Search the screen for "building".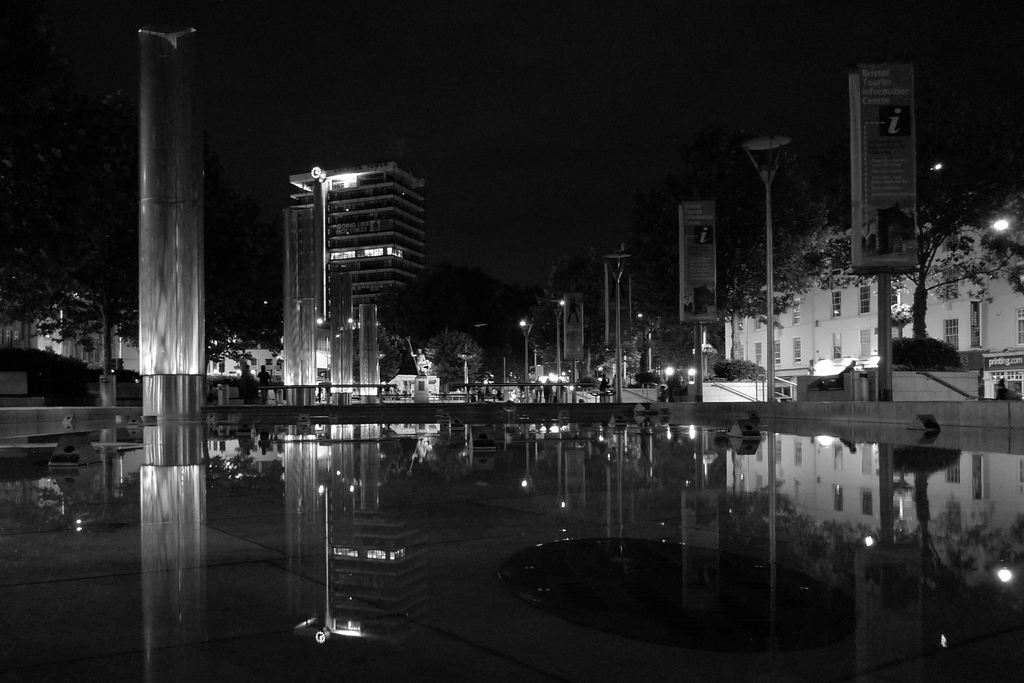
Found at bbox=[278, 158, 432, 404].
